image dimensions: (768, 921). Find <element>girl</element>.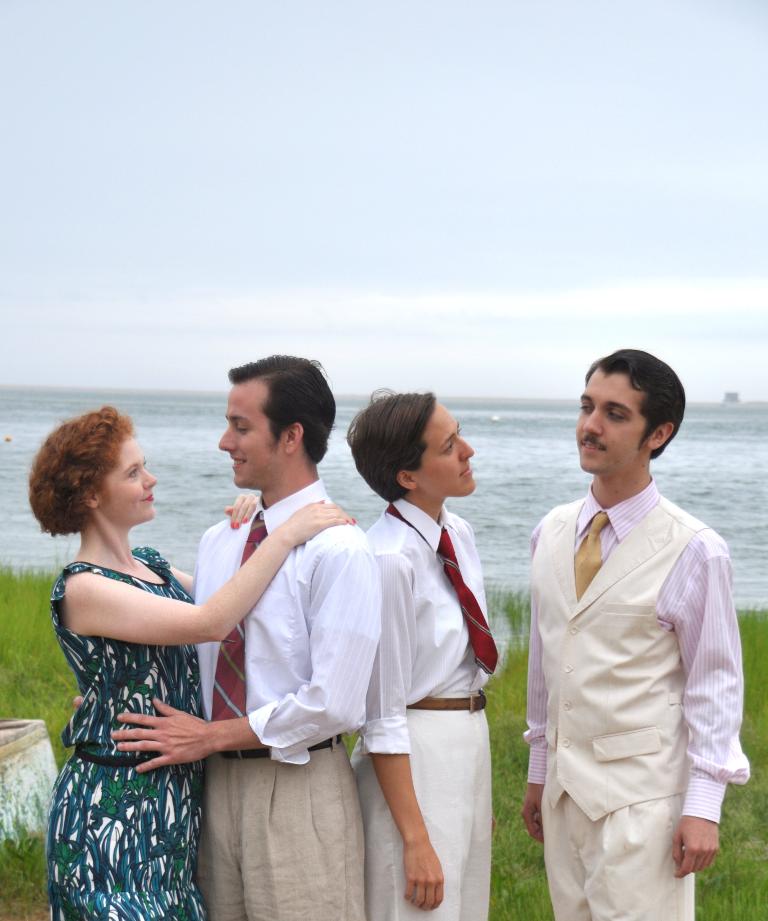
bbox=[28, 405, 352, 920].
